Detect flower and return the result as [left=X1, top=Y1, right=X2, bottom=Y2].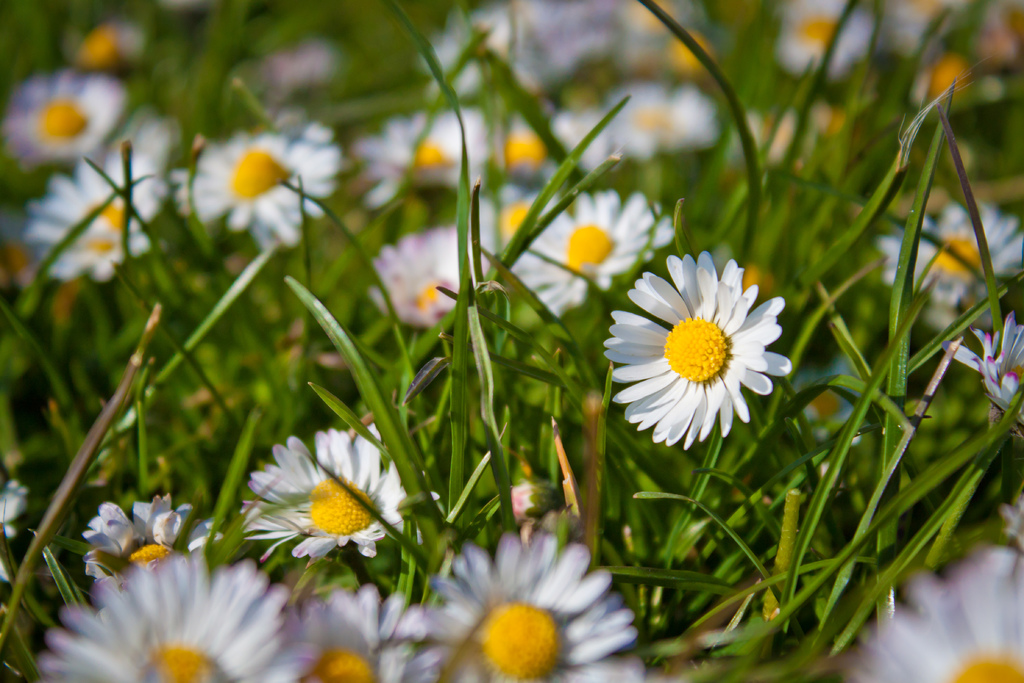
[left=876, top=0, right=935, bottom=62].
